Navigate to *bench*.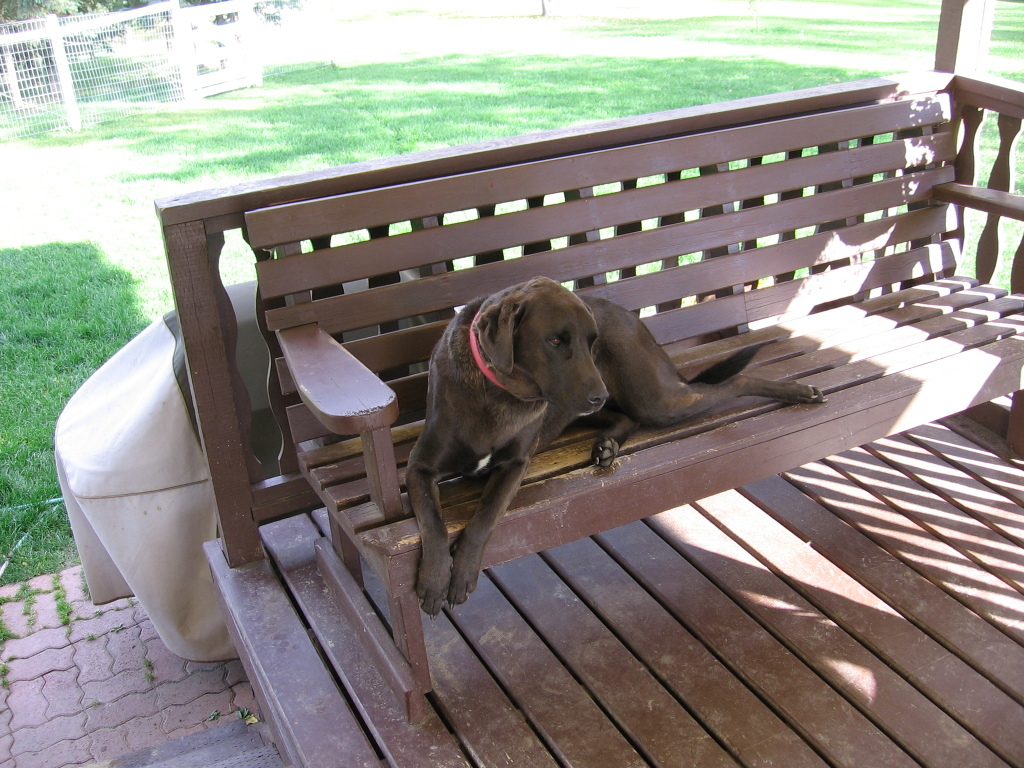
Navigation target: <bbox>243, 92, 1023, 725</bbox>.
